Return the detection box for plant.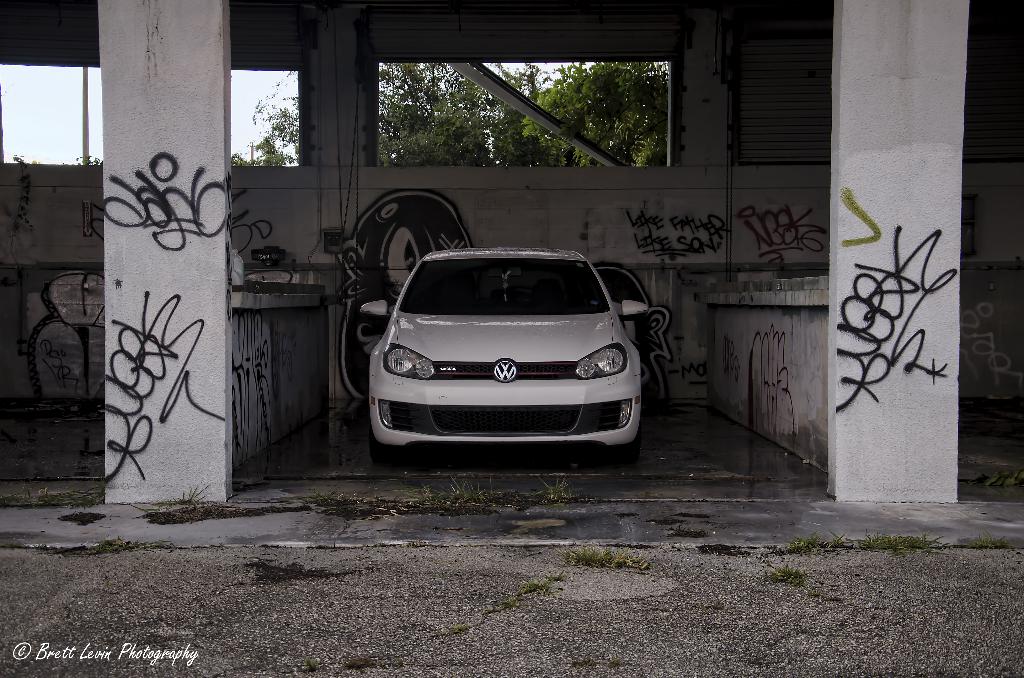
Rect(515, 574, 565, 599).
